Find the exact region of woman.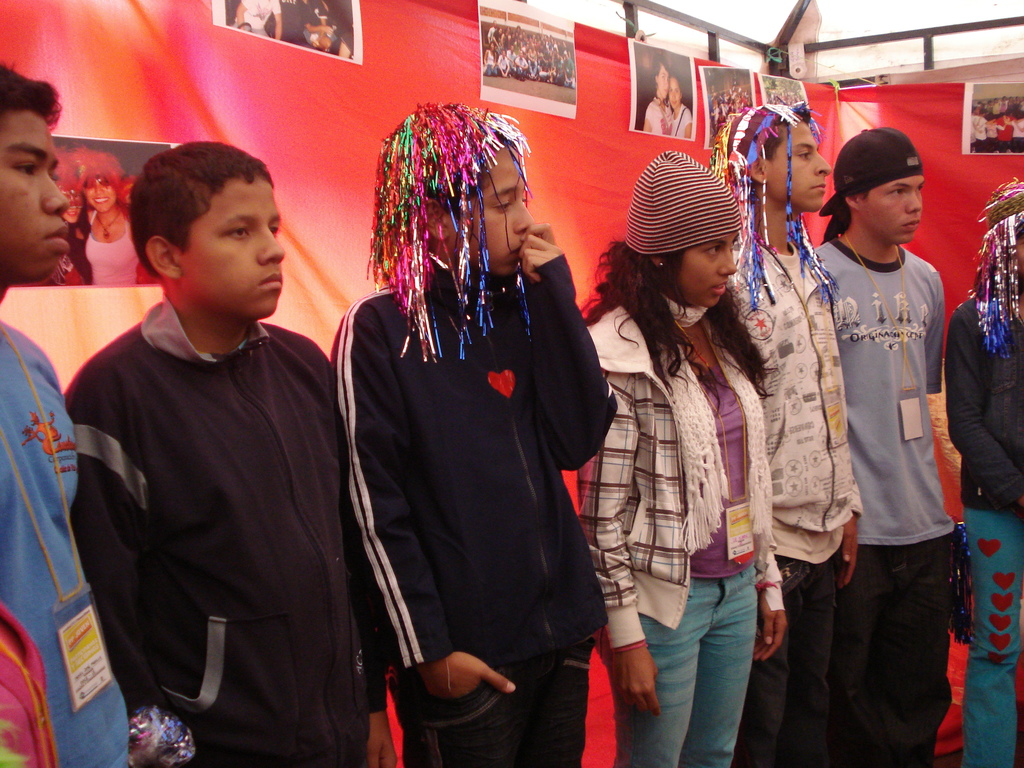
Exact region: l=641, t=54, r=672, b=136.
